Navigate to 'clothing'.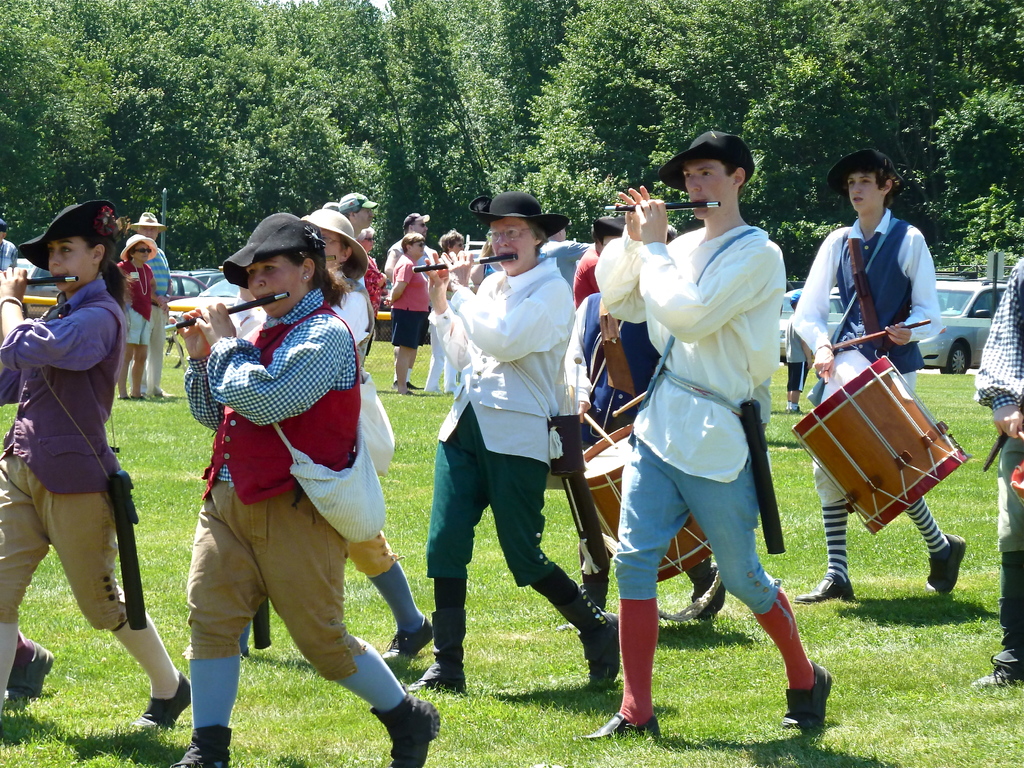
Navigation target: [left=431, top=250, right=463, bottom=393].
